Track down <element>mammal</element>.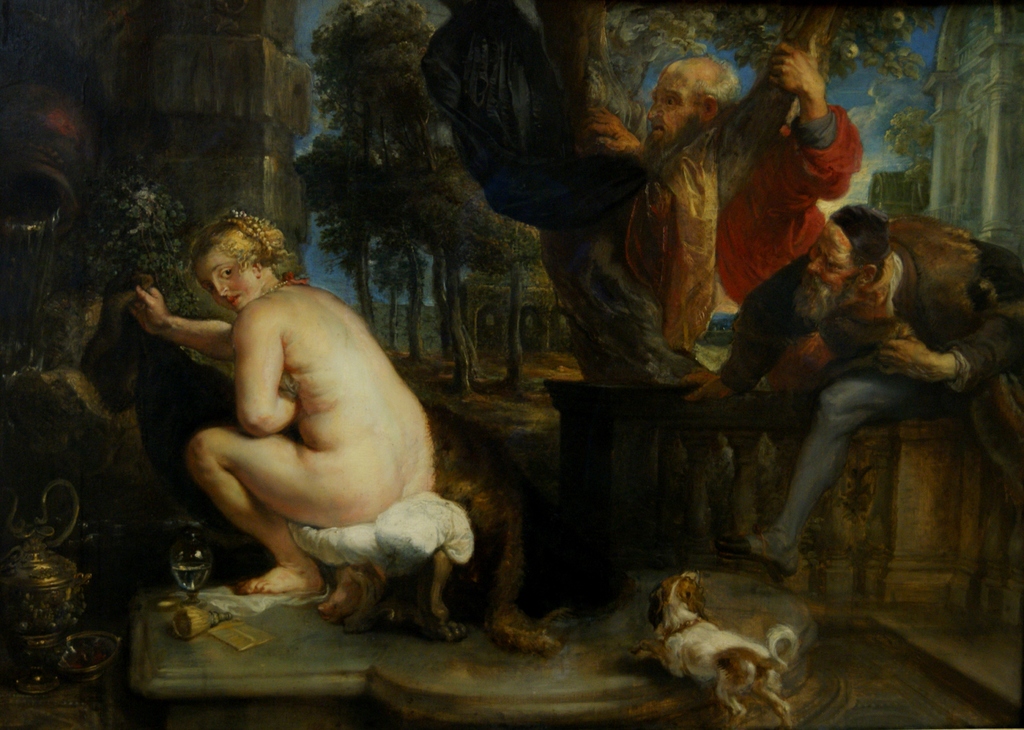
Tracked to [108, 232, 472, 614].
